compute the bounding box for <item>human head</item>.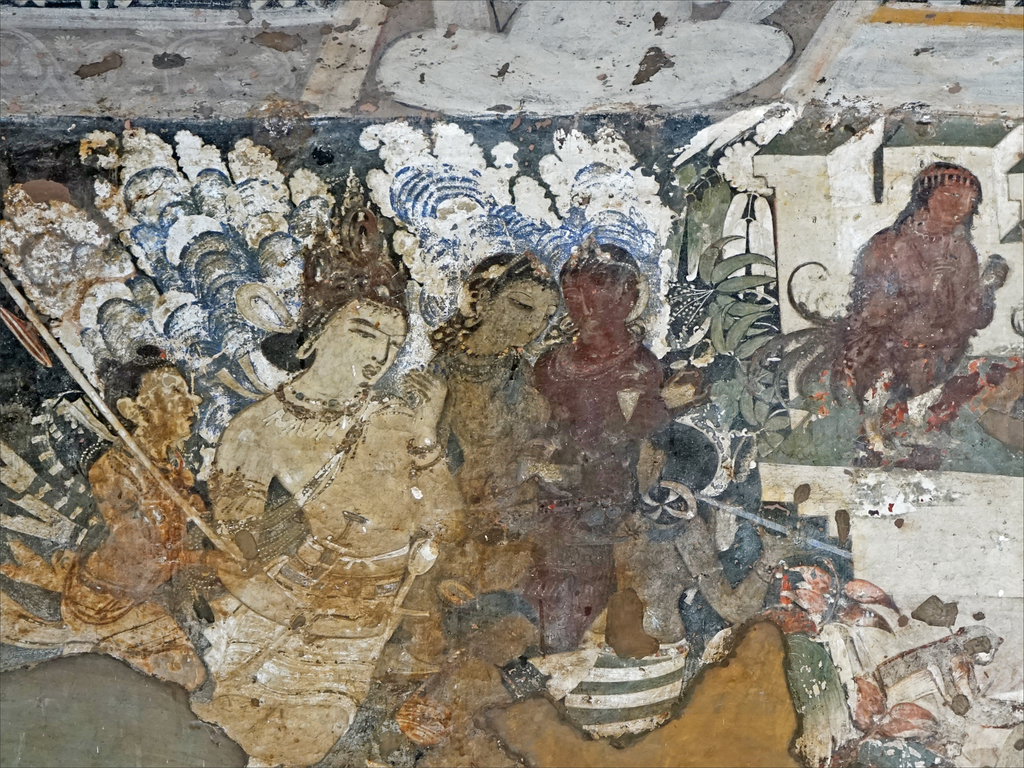
locate(639, 426, 721, 500).
